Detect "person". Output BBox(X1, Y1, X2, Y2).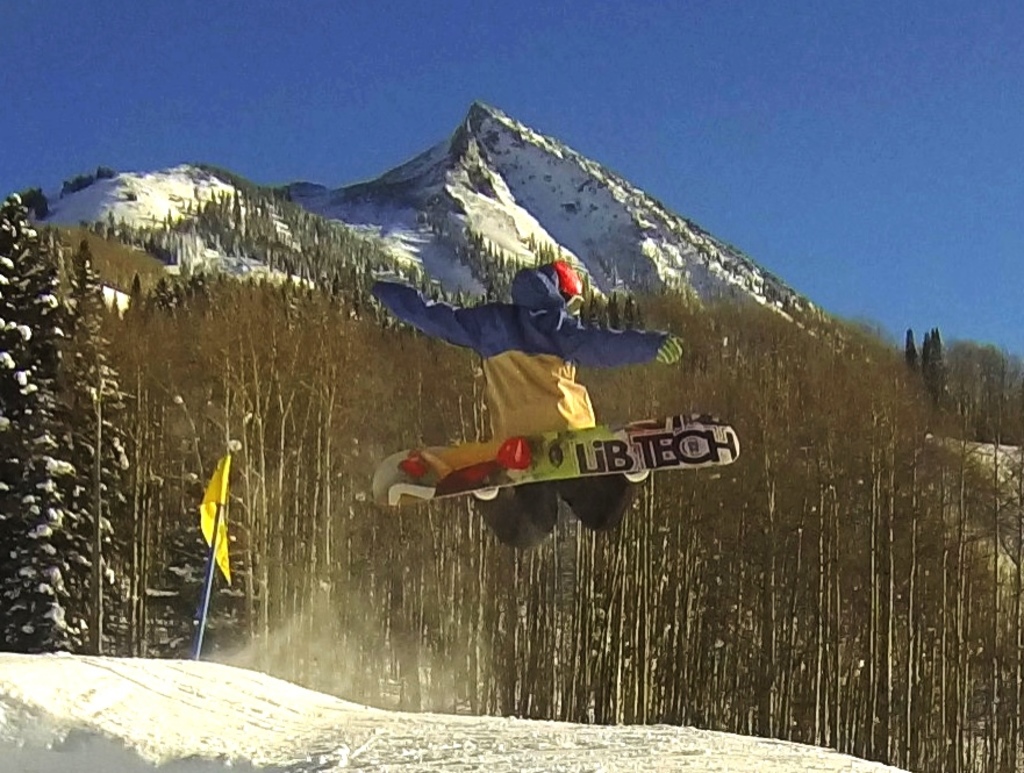
BBox(373, 258, 685, 549).
